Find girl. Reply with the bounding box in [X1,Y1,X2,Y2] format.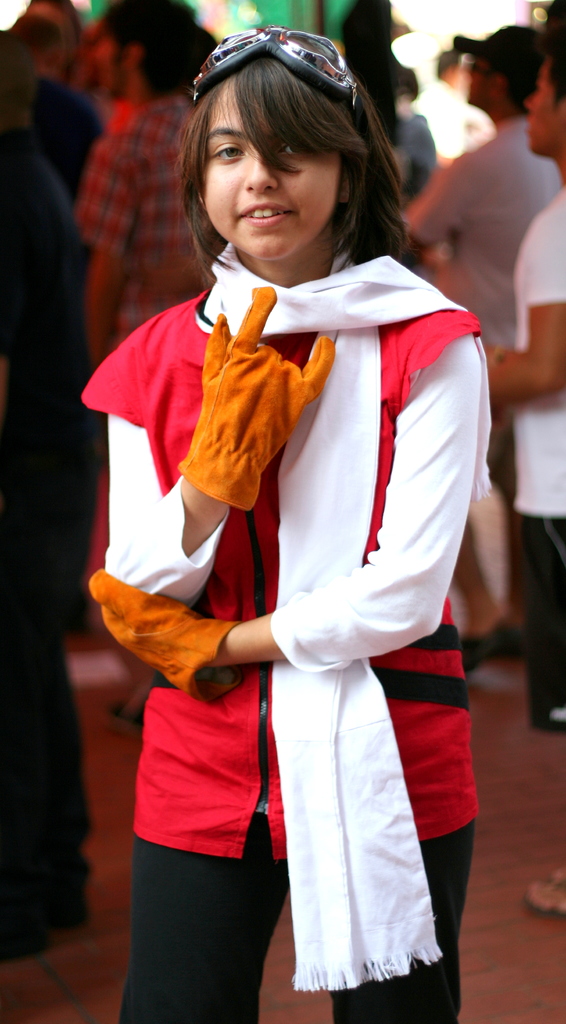
[81,11,489,1019].
